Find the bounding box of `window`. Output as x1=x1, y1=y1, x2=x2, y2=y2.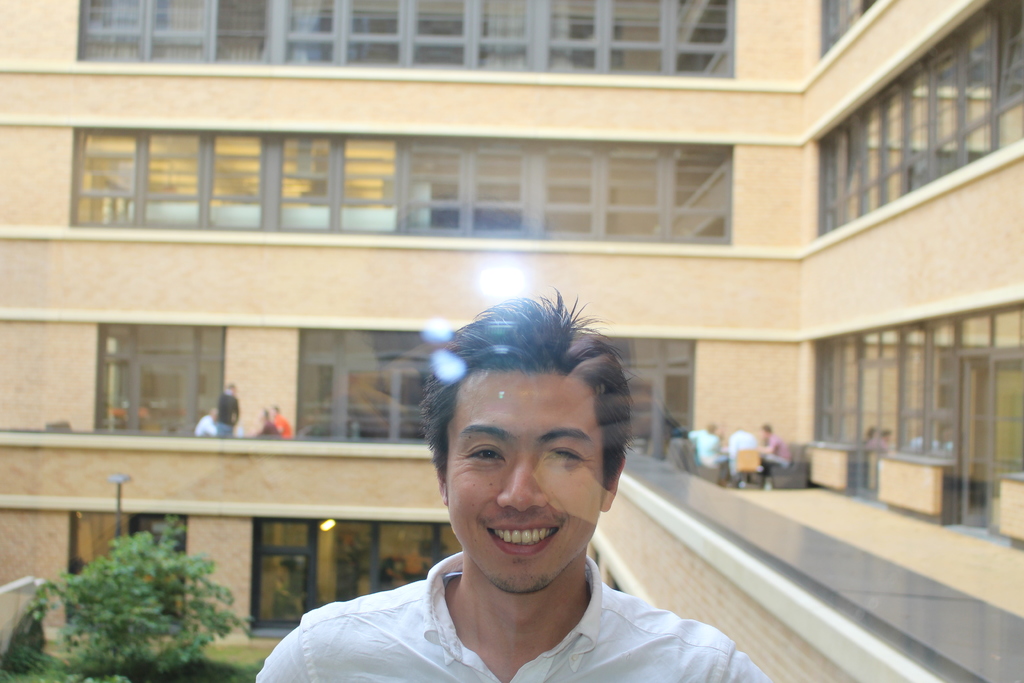
x1=76, y1=0, x2=735, y2=78.
